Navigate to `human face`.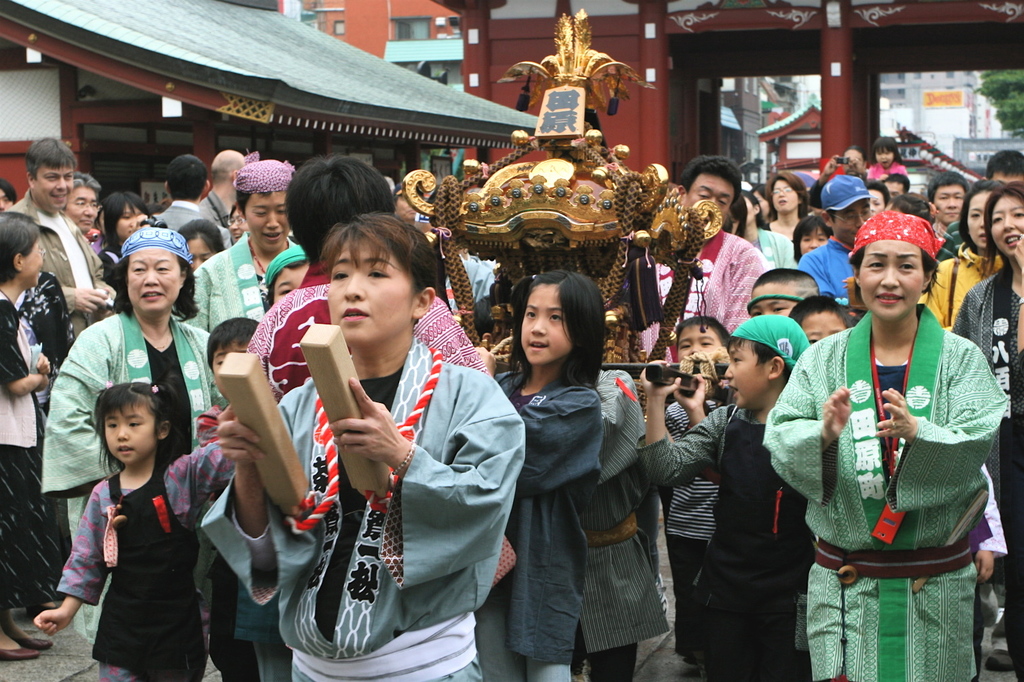
Navigation target: [0,186,14,213].
